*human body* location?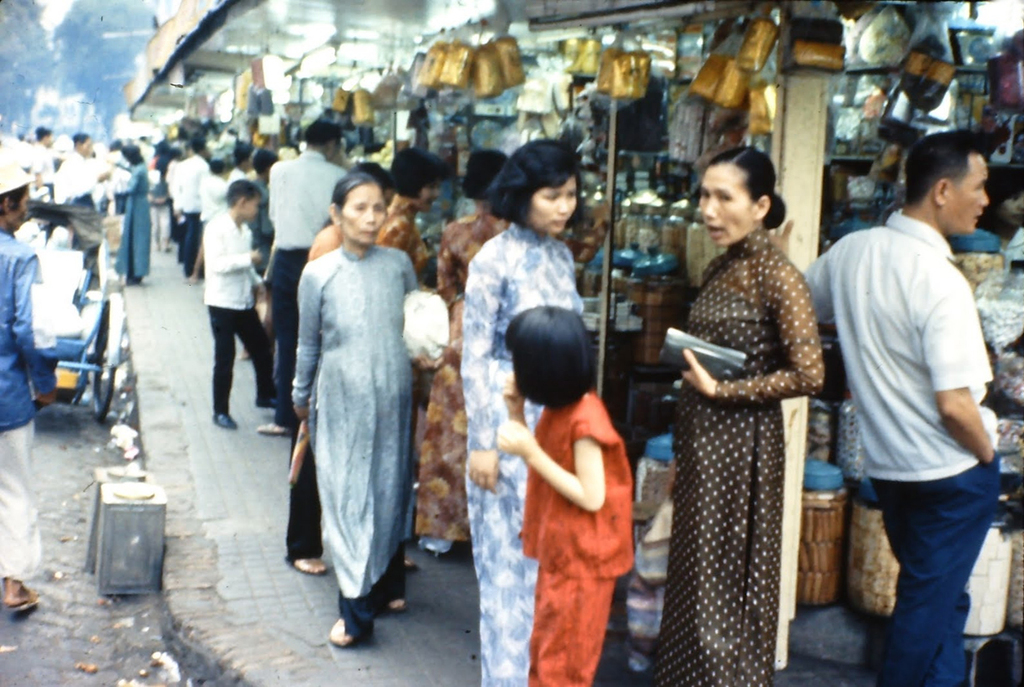
detection(52, 130, 106, 273)
